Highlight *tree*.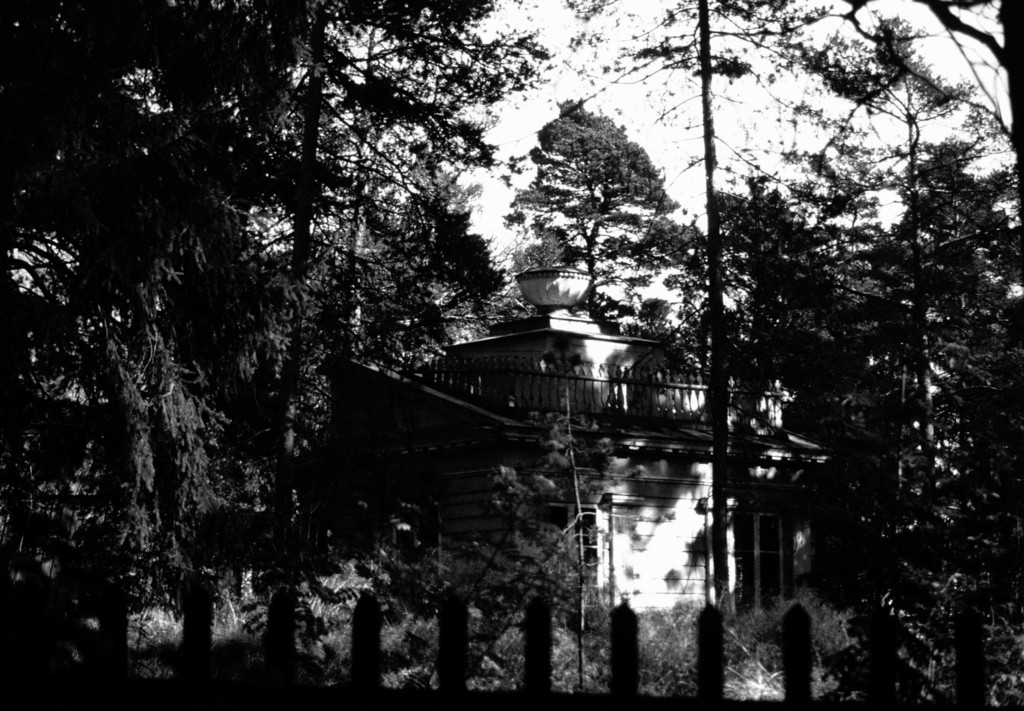
Highlighted region: [169, 0, 513, 707].
